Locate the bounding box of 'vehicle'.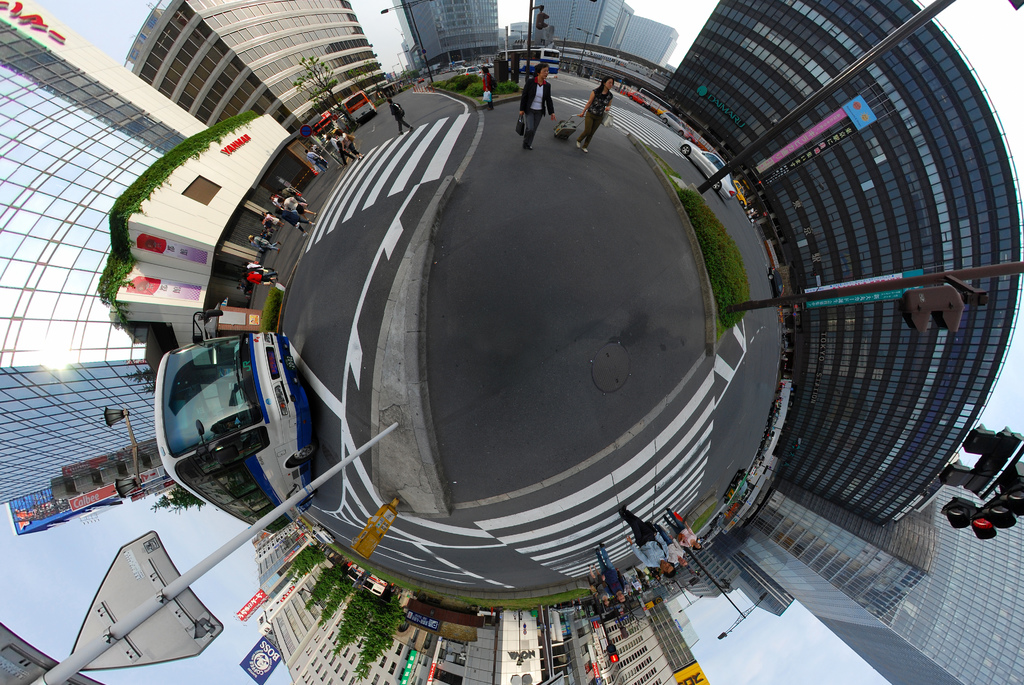
Bounding box: left=316, top=85, right=376, bottom=140.
